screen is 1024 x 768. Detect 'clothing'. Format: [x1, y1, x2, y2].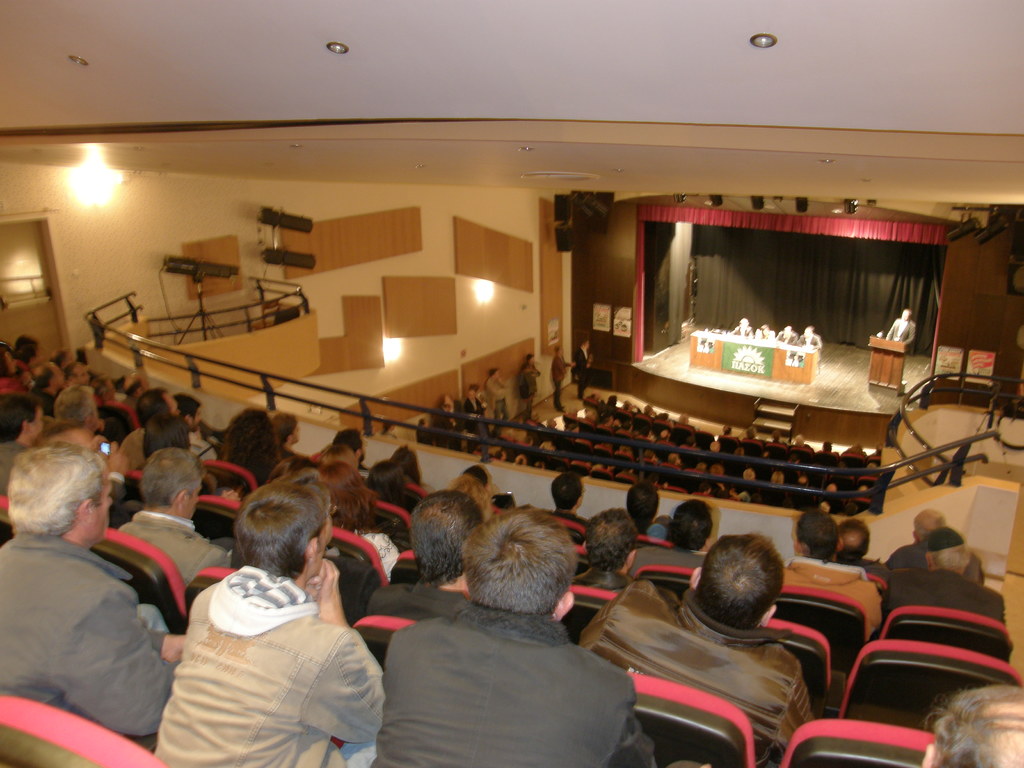
[882, 566, 1011, 628].
